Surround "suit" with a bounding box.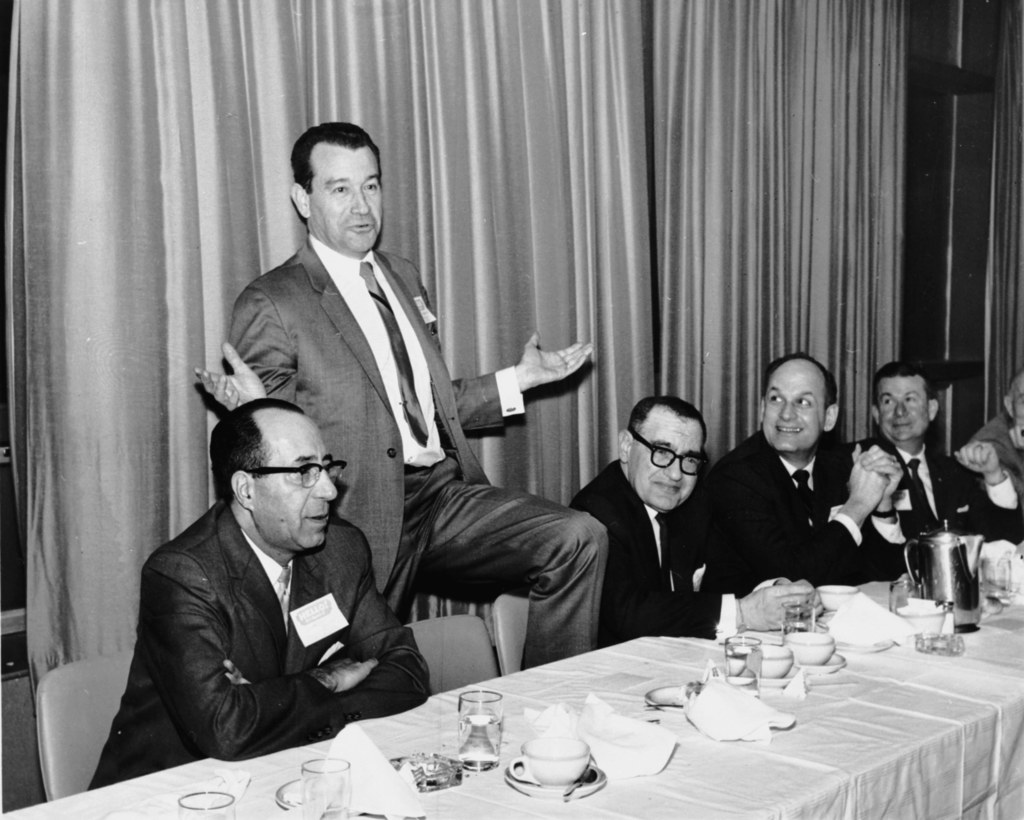
<region>518, 457, 790, 669</region>.
